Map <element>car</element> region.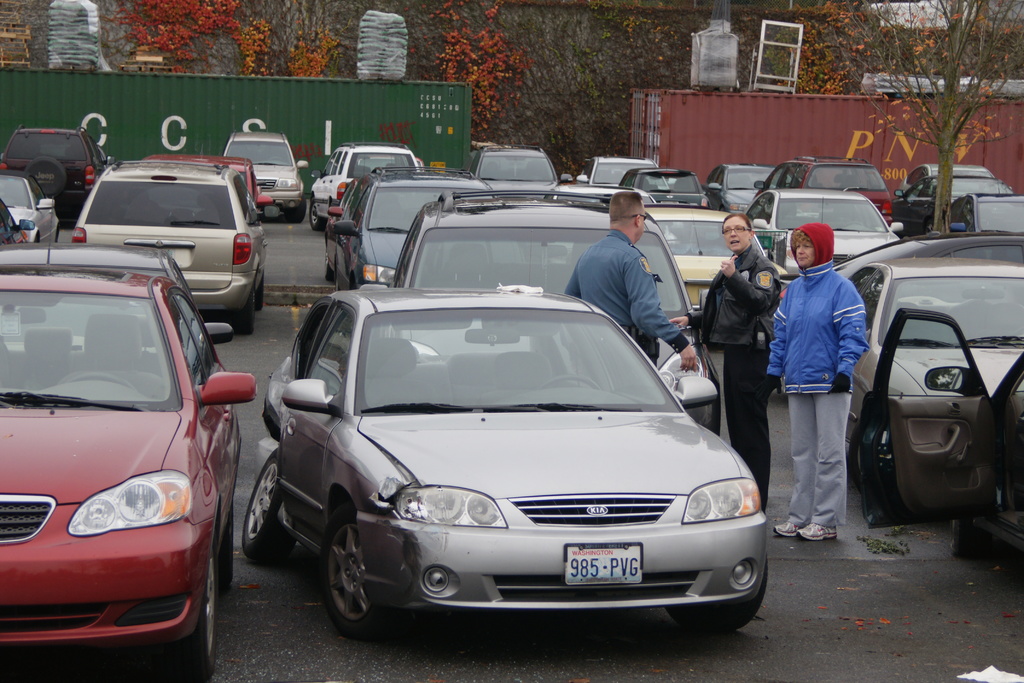
Mapped to bbox(756, 152, 890, 220).
